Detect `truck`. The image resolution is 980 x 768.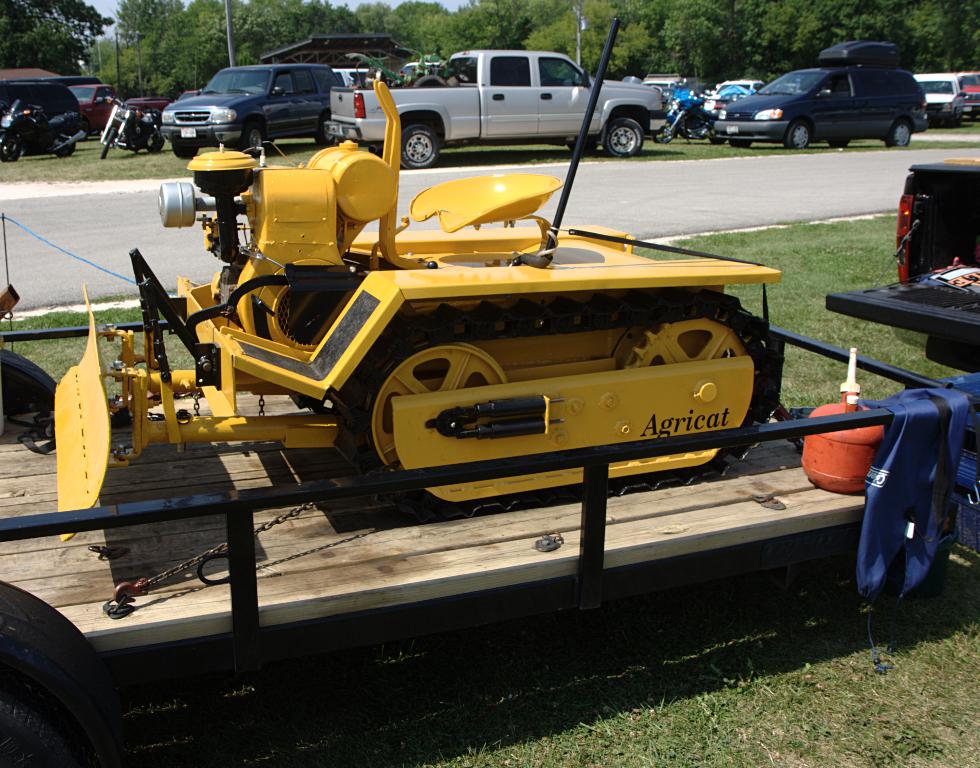
<region>320, 49, 671, 174</region>.
